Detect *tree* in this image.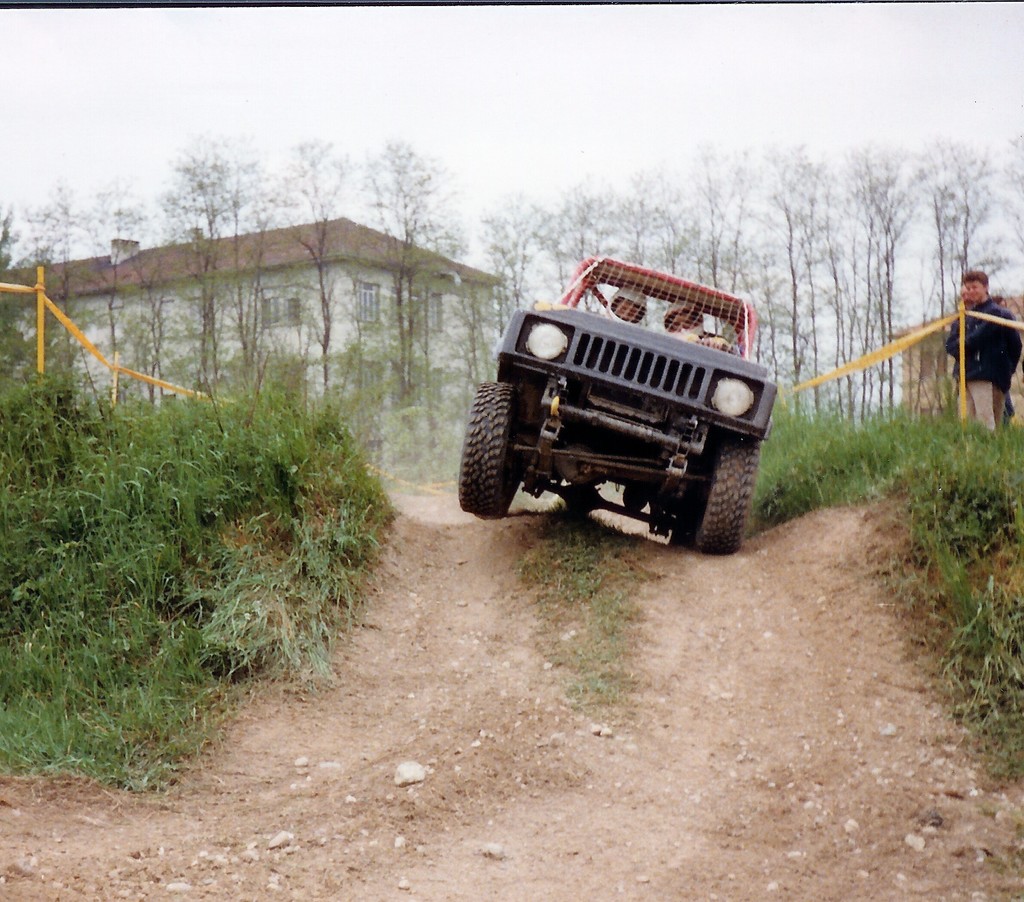
Detection: [x1=843, y1=134, x2=938, y2=411].
